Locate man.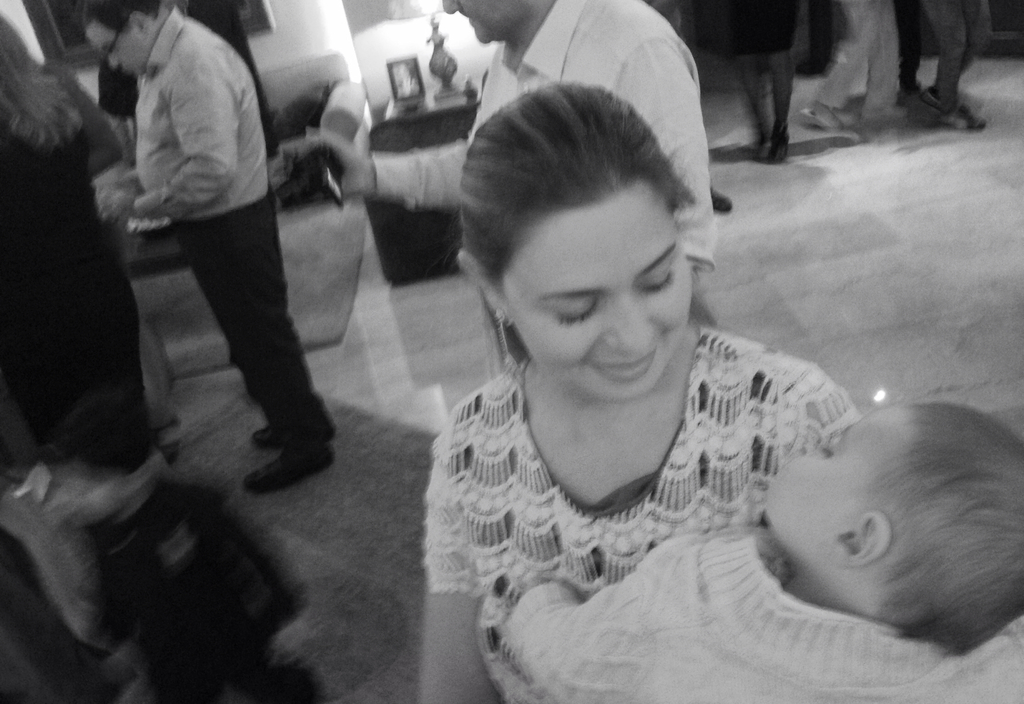
Bounding box: region(81, 0, 340, 492).
